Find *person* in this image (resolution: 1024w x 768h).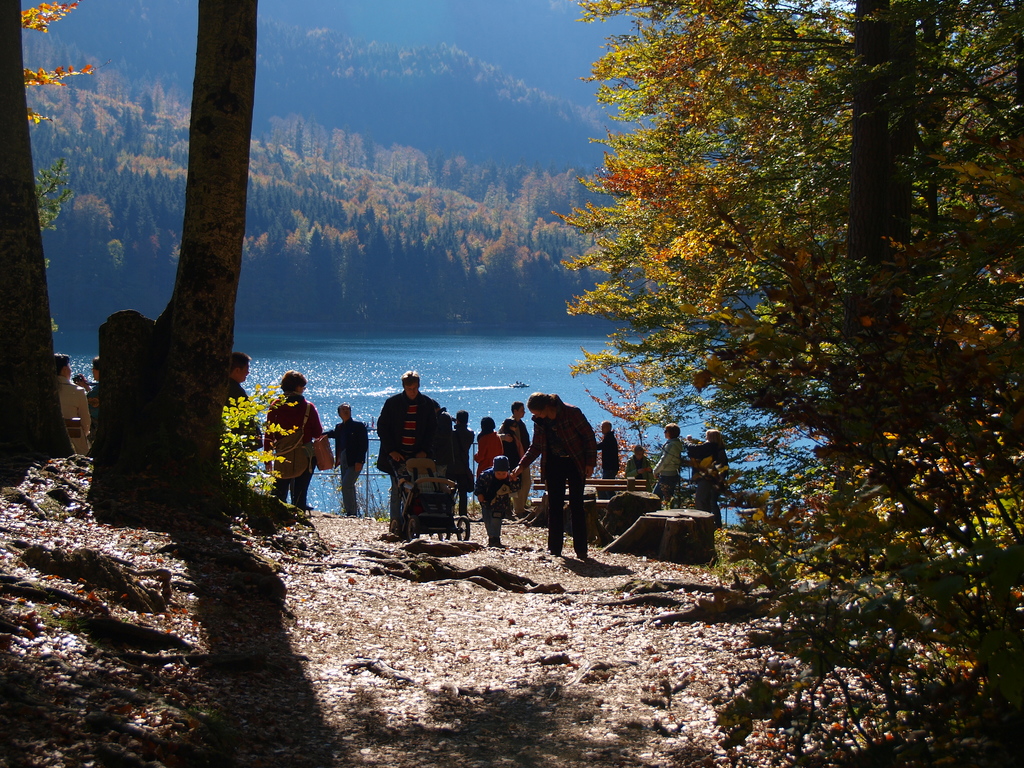
{"x1": 593, "y1": 419, "x2": 621, "y2": 477}.
